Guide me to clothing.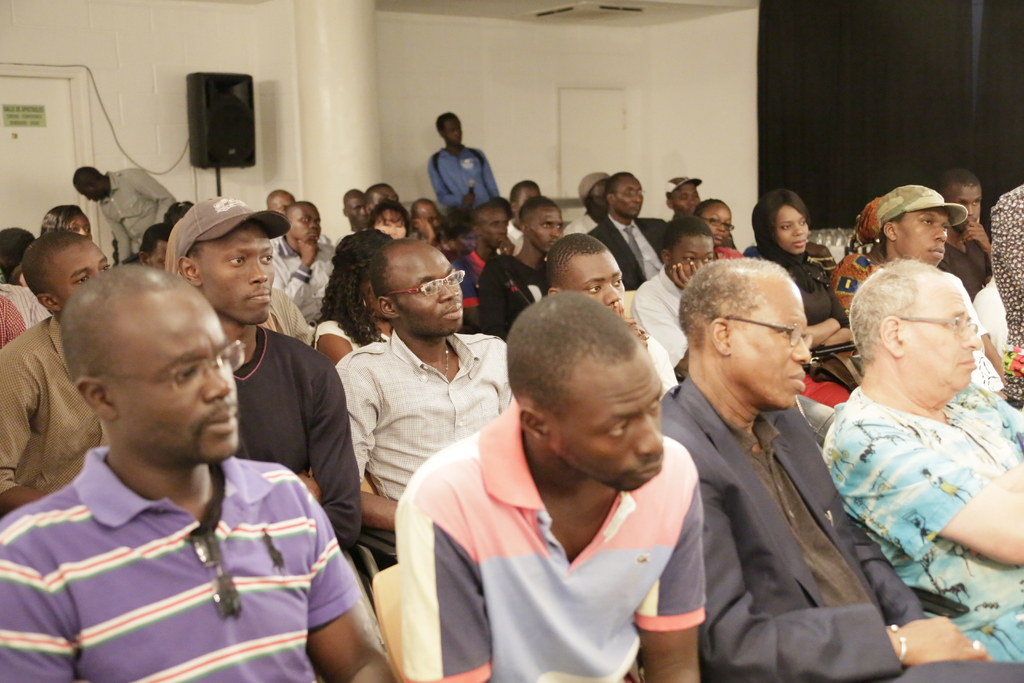
Guidance: Rect(566, 202, 599, 238).
